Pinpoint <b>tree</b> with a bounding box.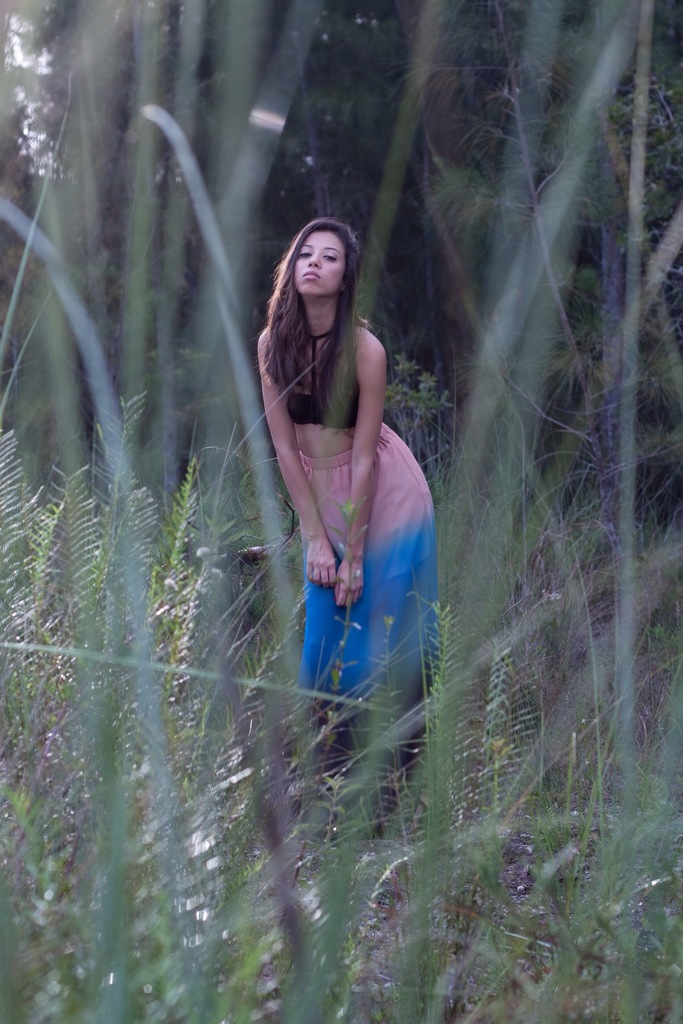
0 0 682 601.
